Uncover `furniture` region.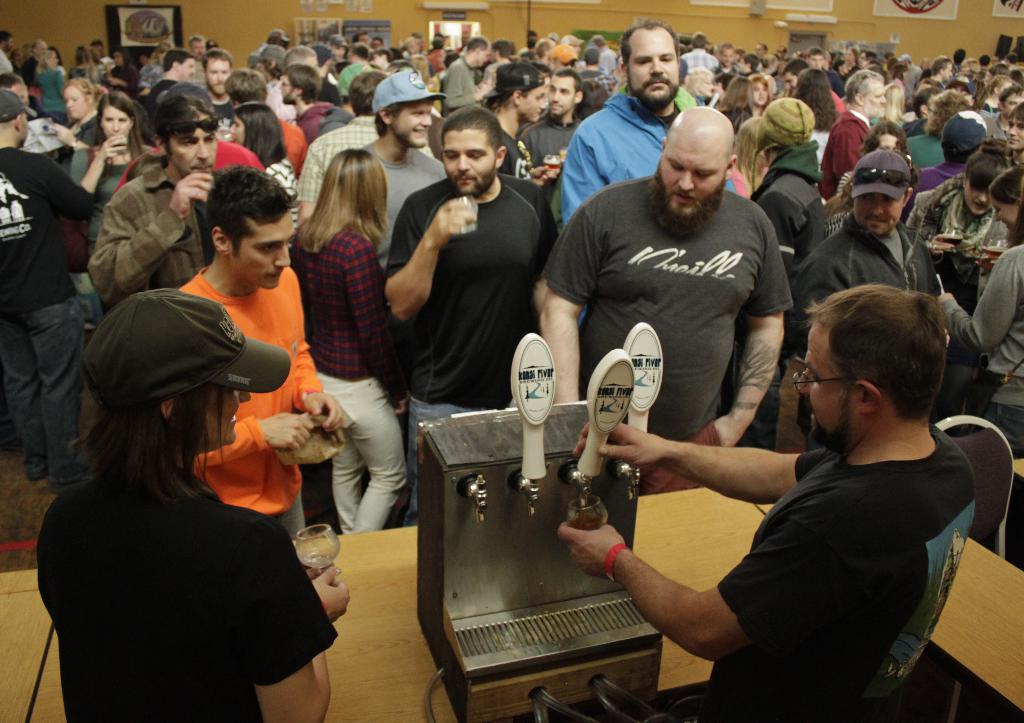
Uncovered: [1010, 459, 1023, 487].
